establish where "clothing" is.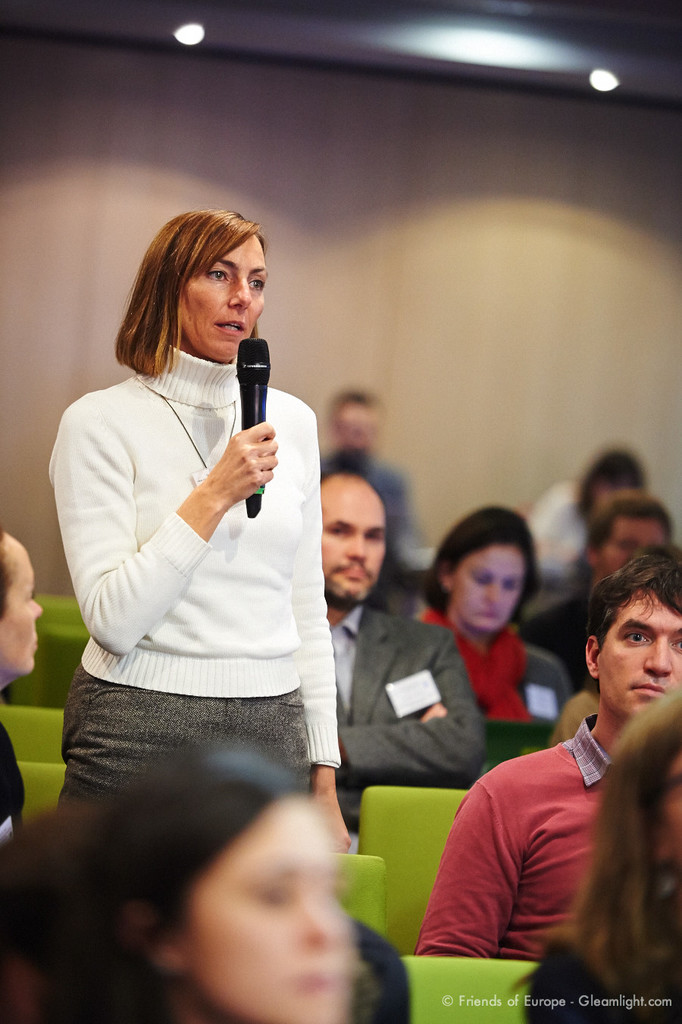
Established at <bbox>49, 305, 357, 807</bbox>.
